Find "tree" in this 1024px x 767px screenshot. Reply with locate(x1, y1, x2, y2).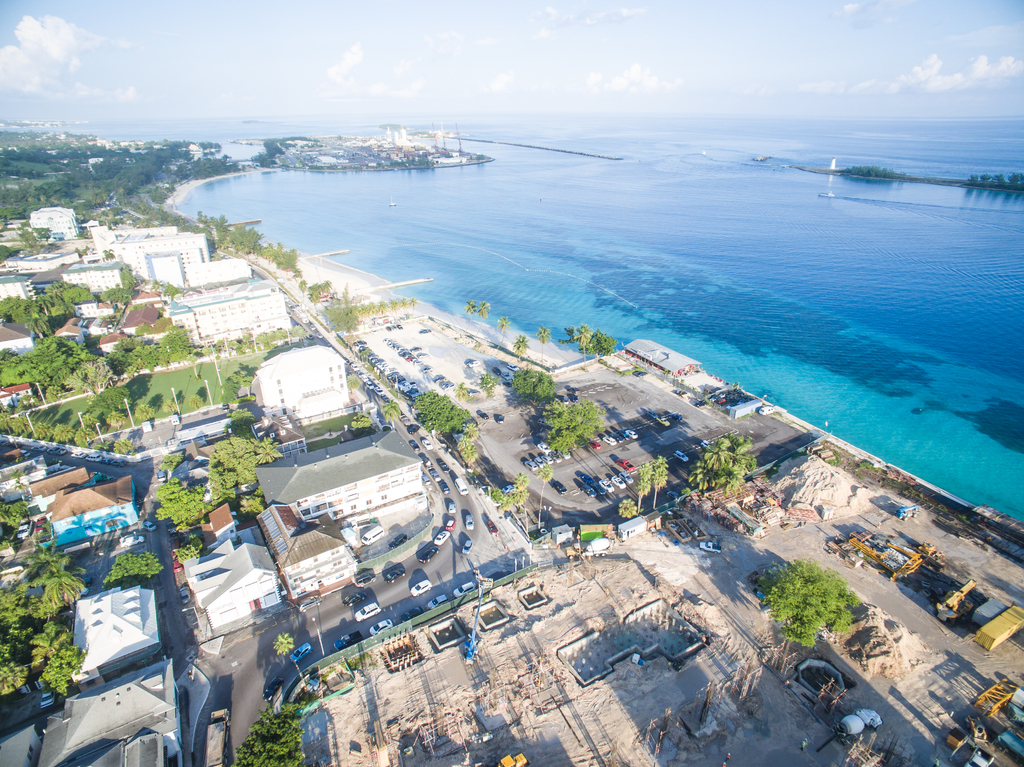
locate(0, 503, 17, 548).
